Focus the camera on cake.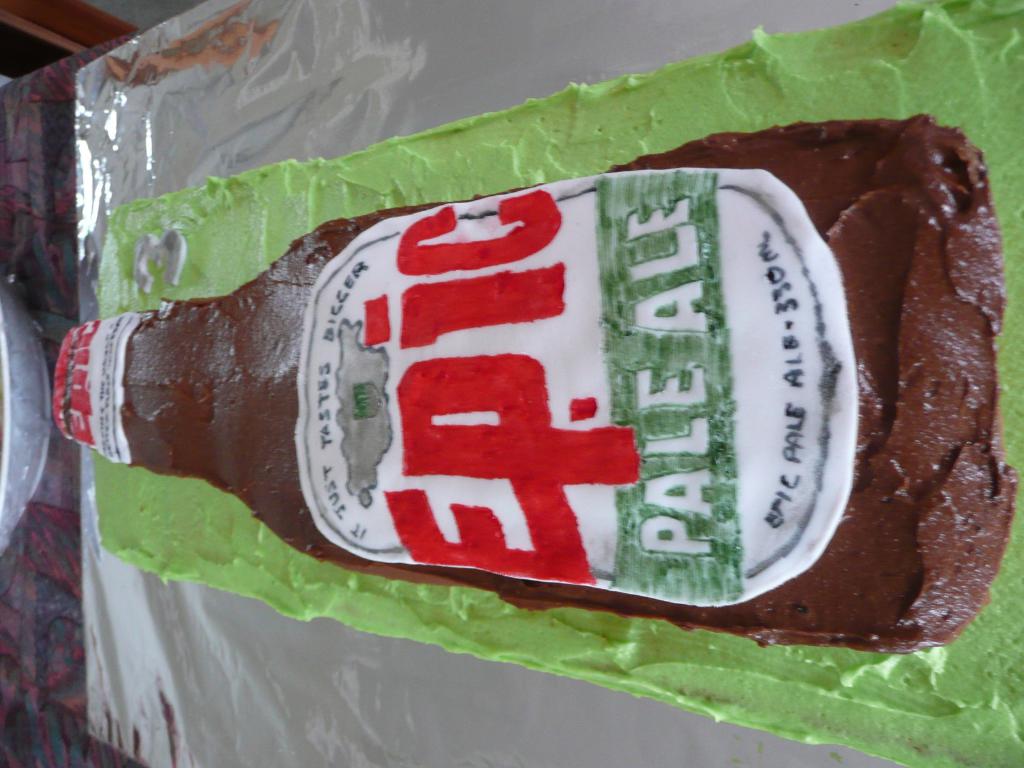
Focus region: <region>35, 0, 1023, 767</region>.
